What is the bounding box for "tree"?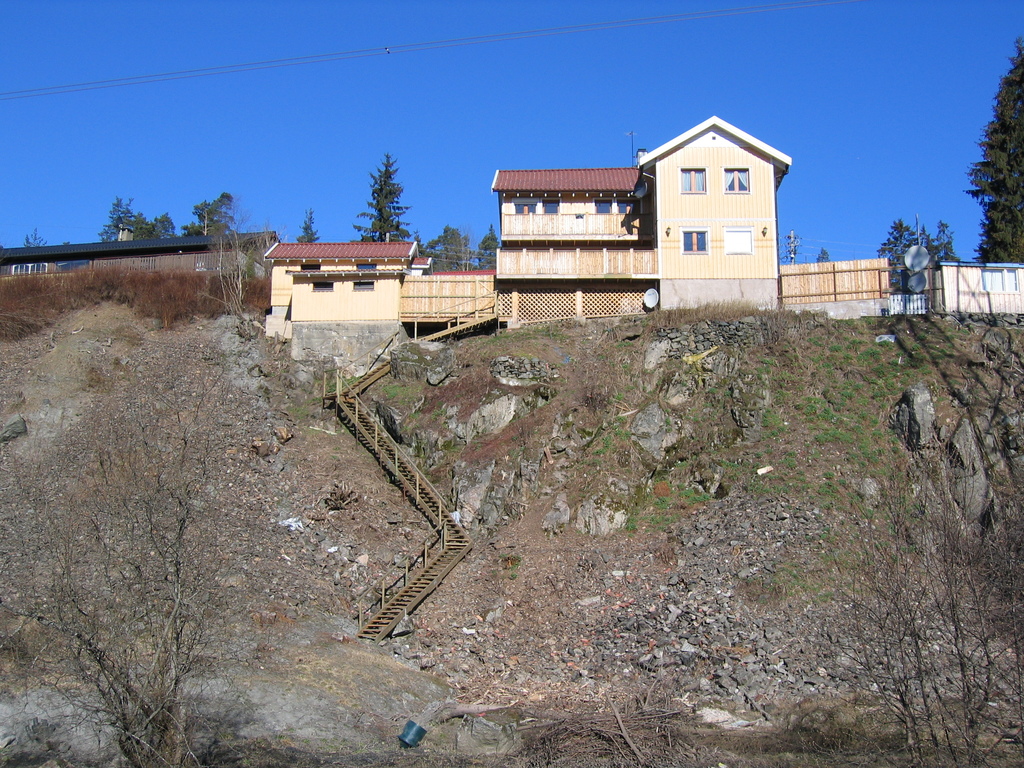
[355, 150, 415, 250].
